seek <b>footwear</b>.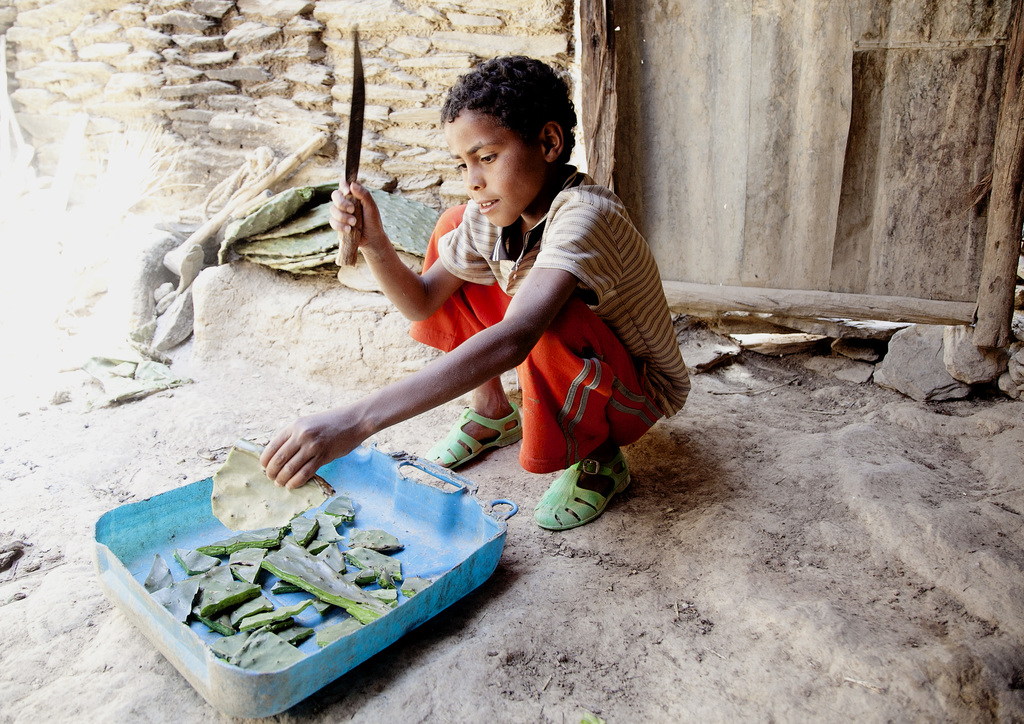
bbox=(529, 454, 636, 533).
